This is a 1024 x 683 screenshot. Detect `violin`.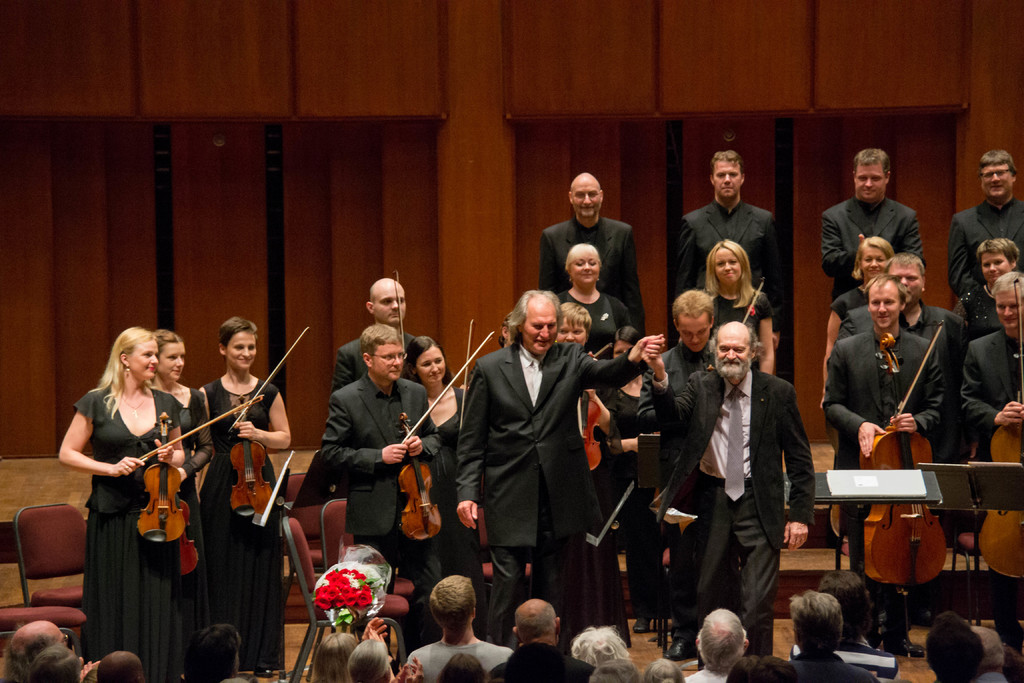
{"left": 390, "top": 270, "right": 415, "bottom": 378}.
